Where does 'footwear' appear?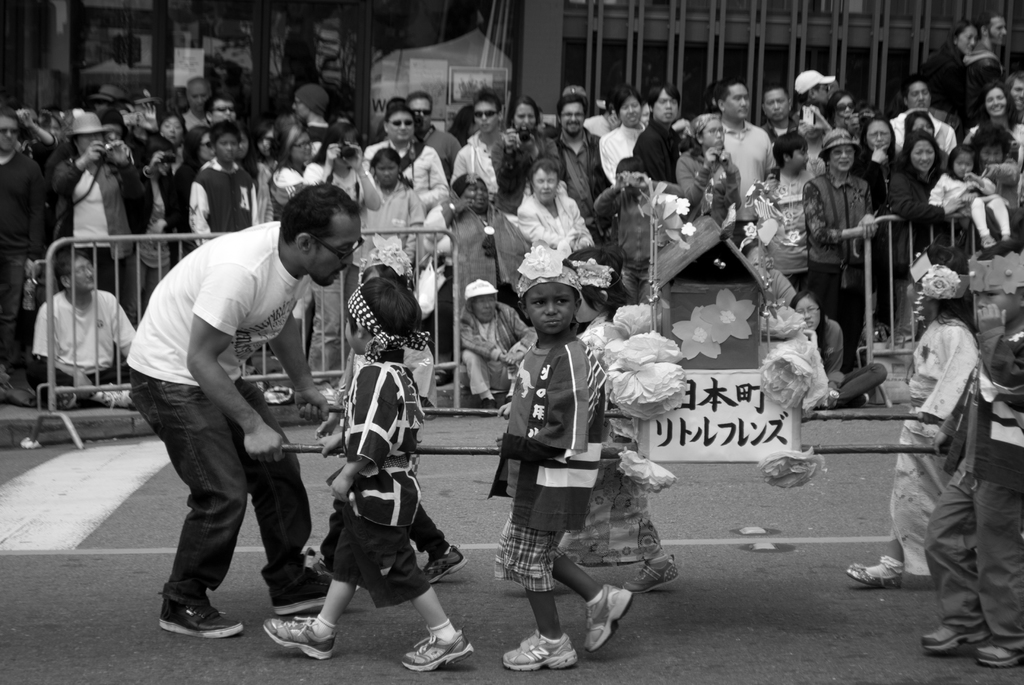
Appears at (left=158, top=594, right=244, bottom=640).
